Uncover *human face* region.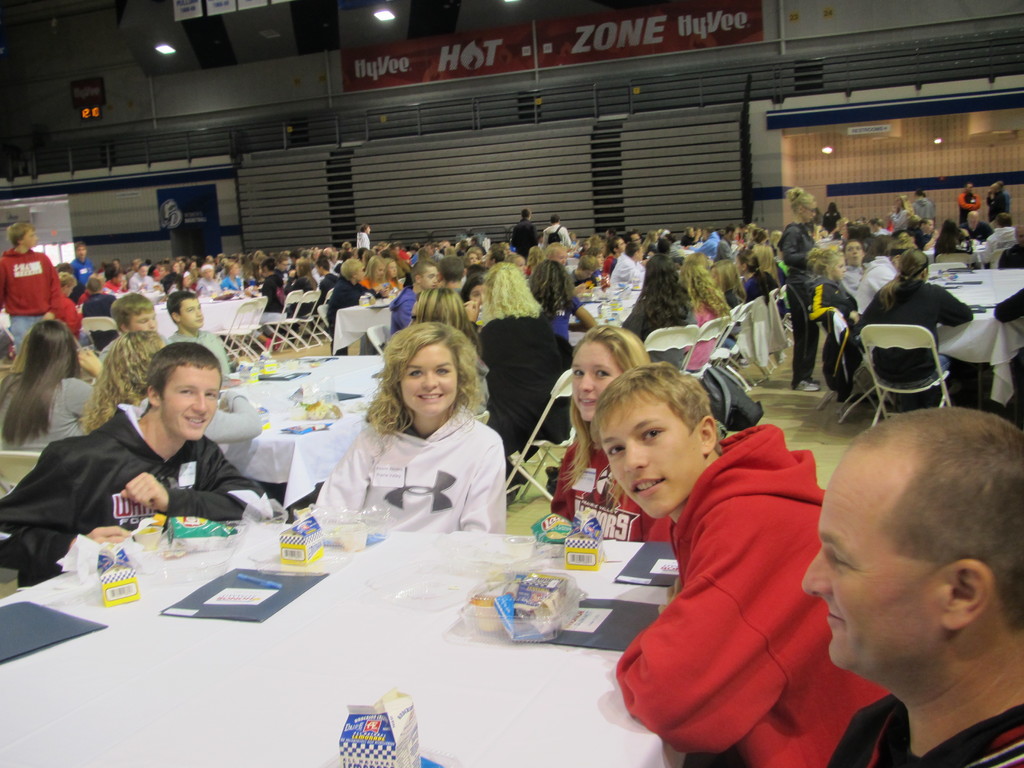
Uncovered: select_region(133, 309, 157, 332).
